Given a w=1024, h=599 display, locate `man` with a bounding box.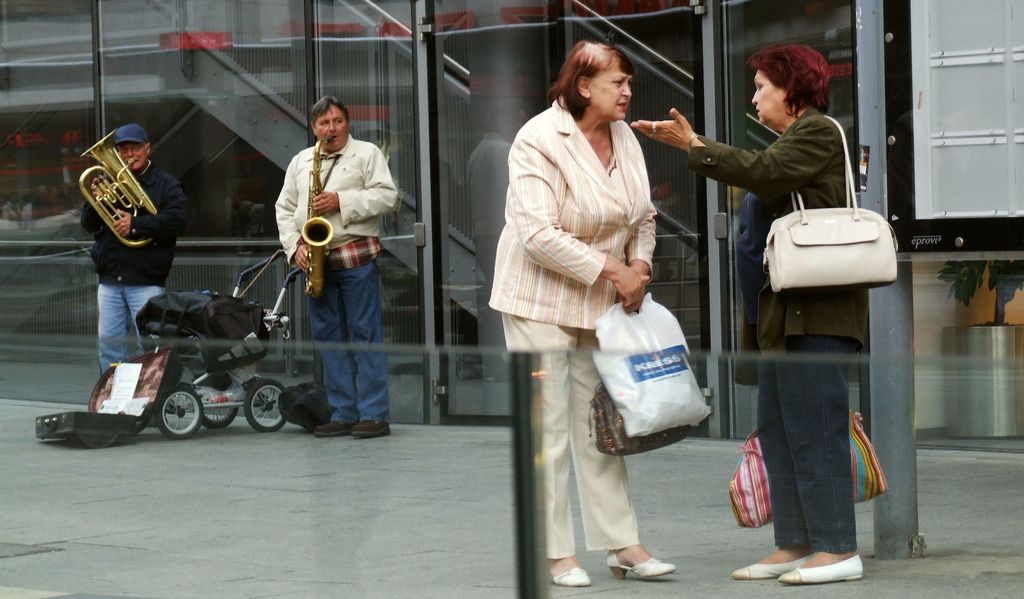
Located: box=[79, 120, 190, 376].
